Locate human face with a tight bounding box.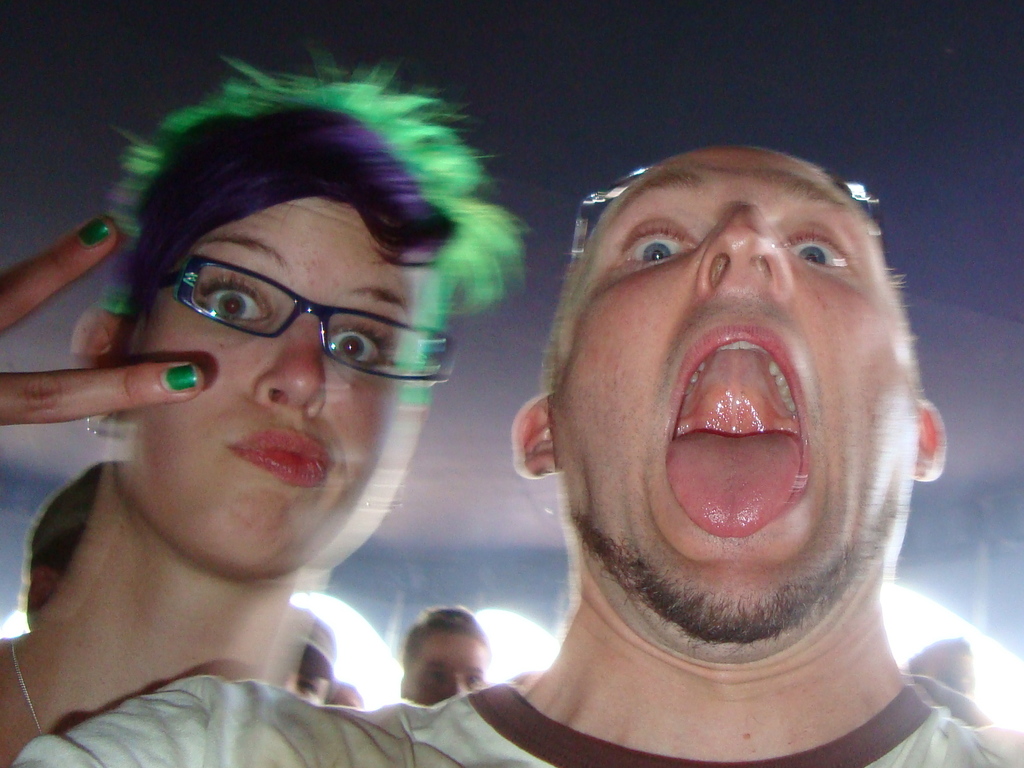
<box>553,145,924,644</box>.
